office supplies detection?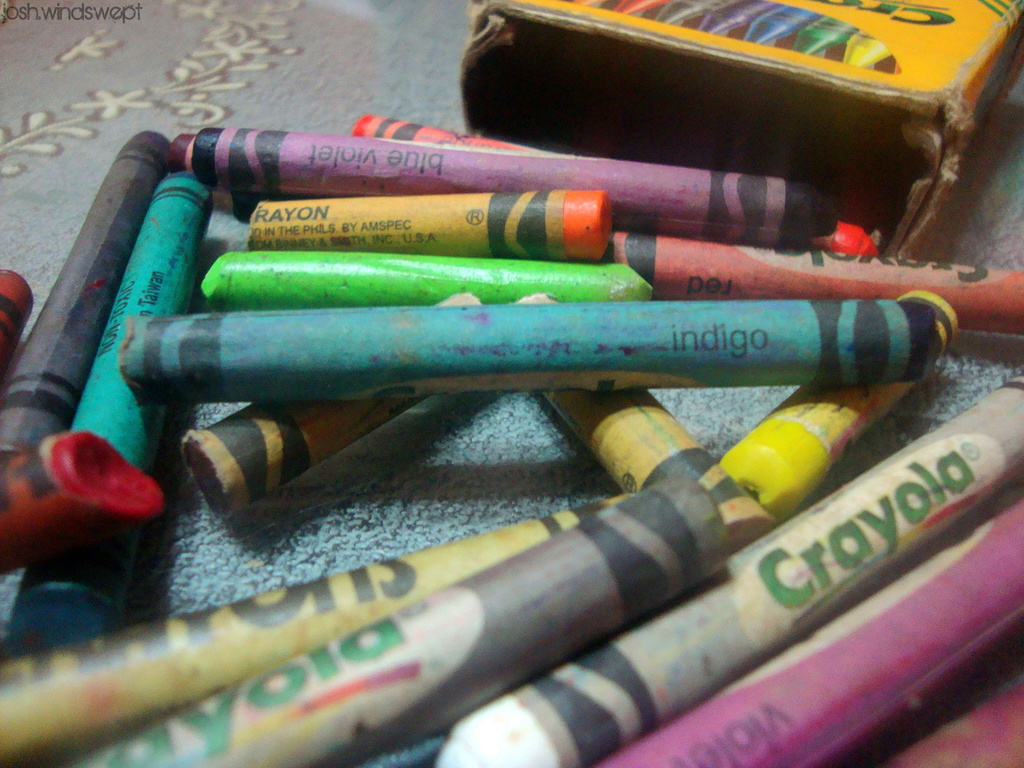
[x1=239, y1=196, x2=612, y2=266]
